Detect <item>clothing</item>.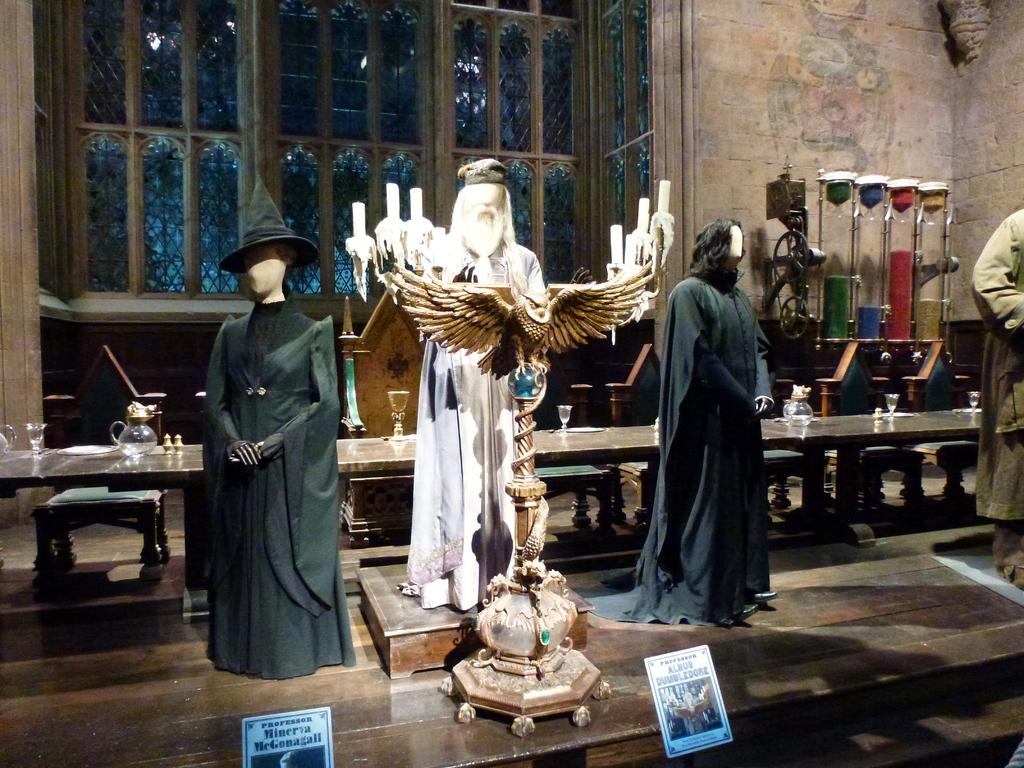
Detected at bbox=[205, 297, 357, 682].
